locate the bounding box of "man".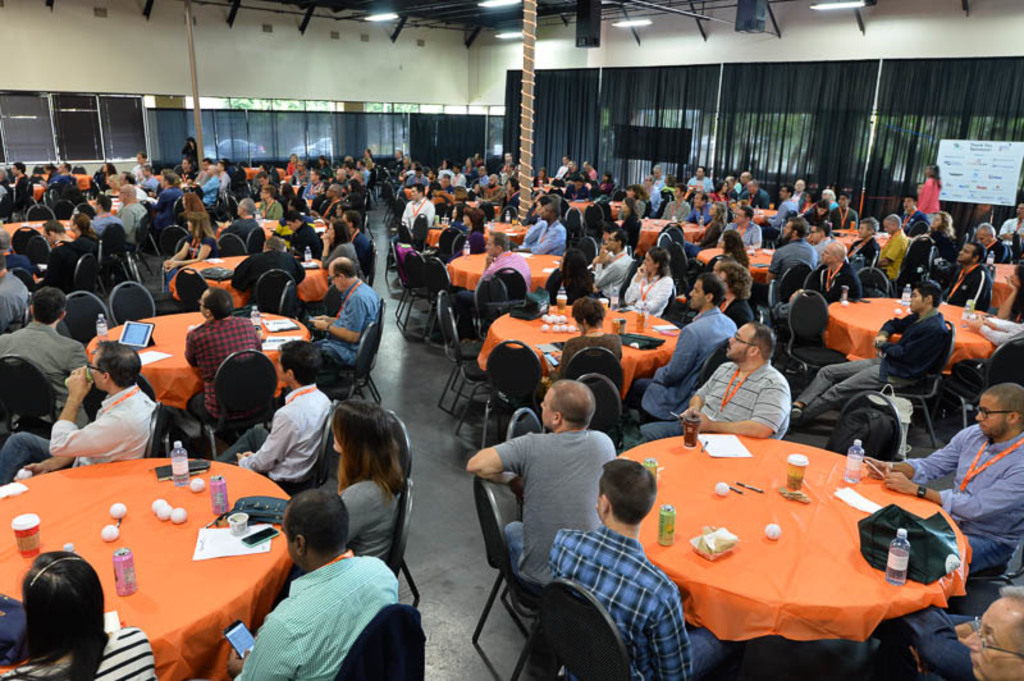
Bounding box: (481, 169, 506, 202).
